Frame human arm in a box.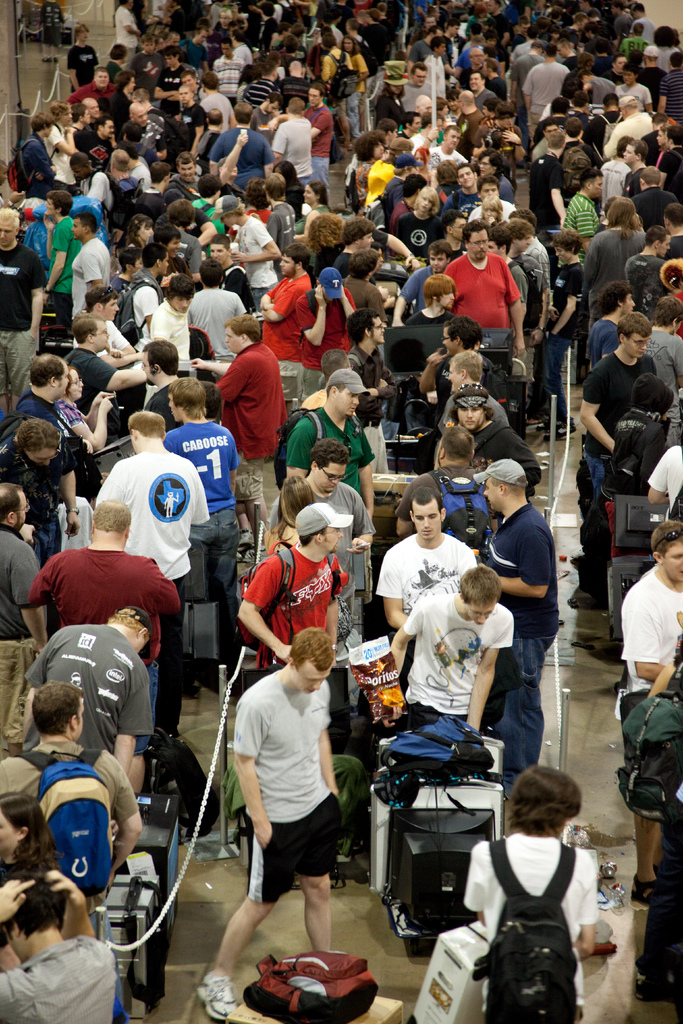
region(317, 561, 342, 670).
